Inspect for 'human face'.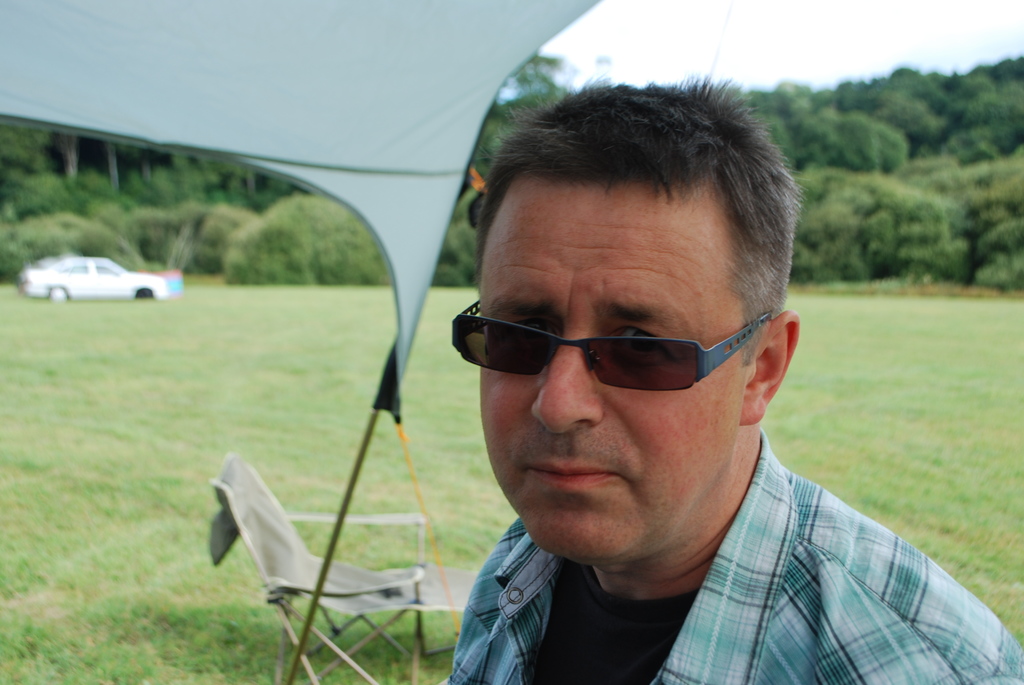
Inspection: box=[476, 195, 748, 566].
